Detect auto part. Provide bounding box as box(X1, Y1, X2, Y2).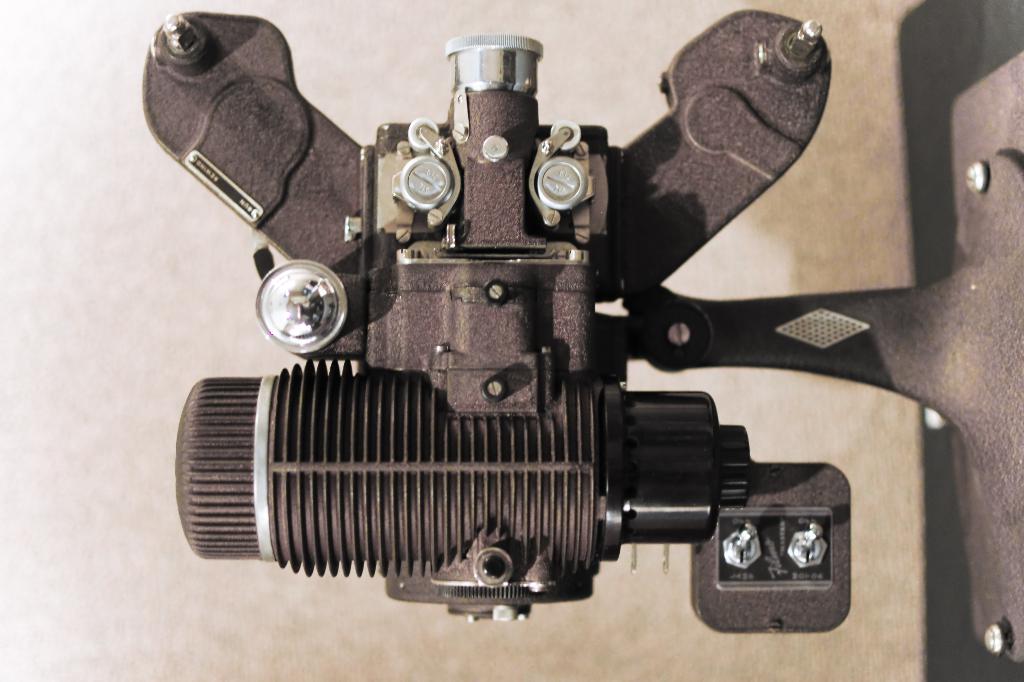
box(138, 14, 1023, 671).
